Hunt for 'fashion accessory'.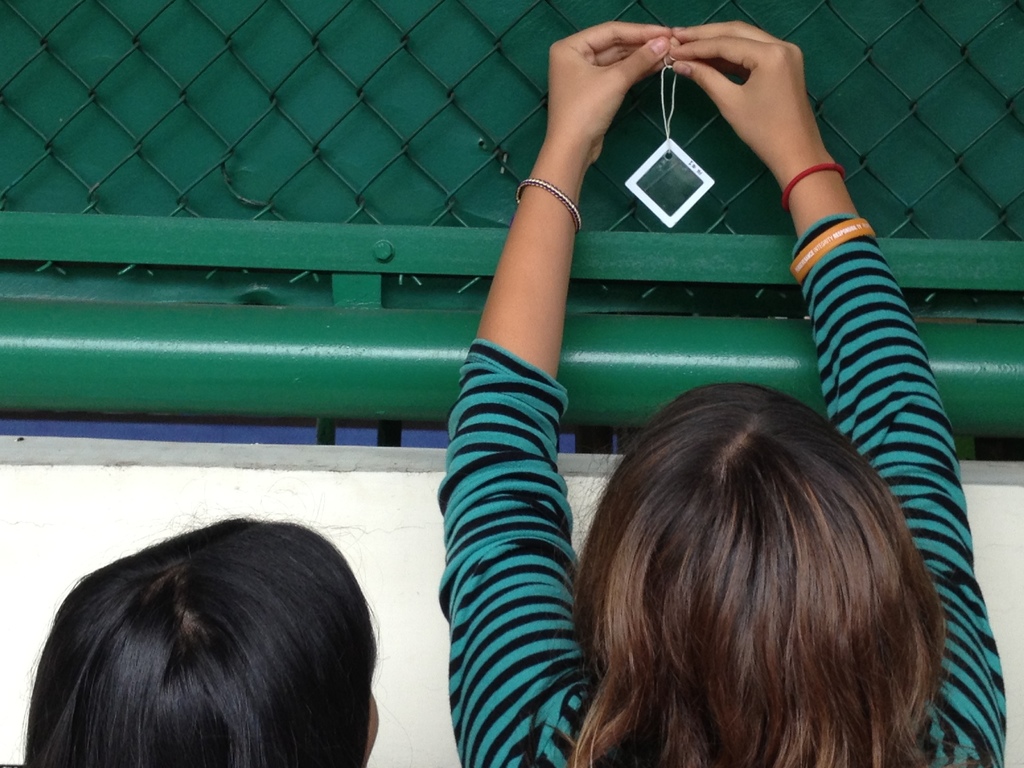
Hunted down at pyautogui.locateOnScreen(790, 164, 840, 215).
